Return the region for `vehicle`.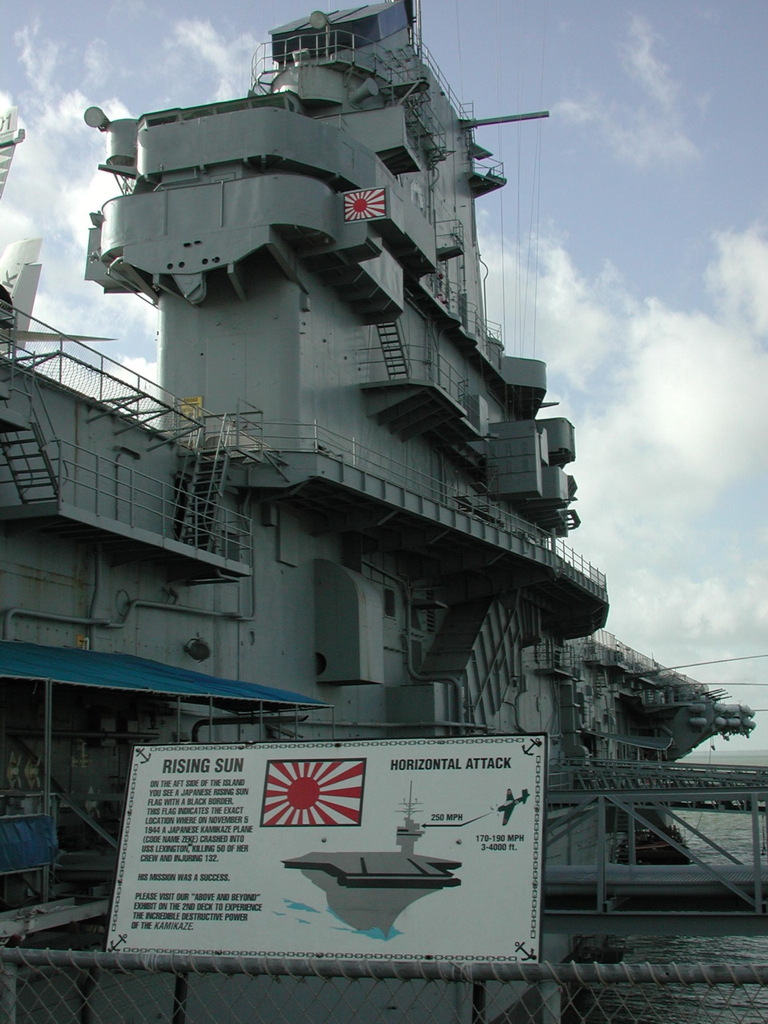
Rect(0, 0, 767, 1023).
